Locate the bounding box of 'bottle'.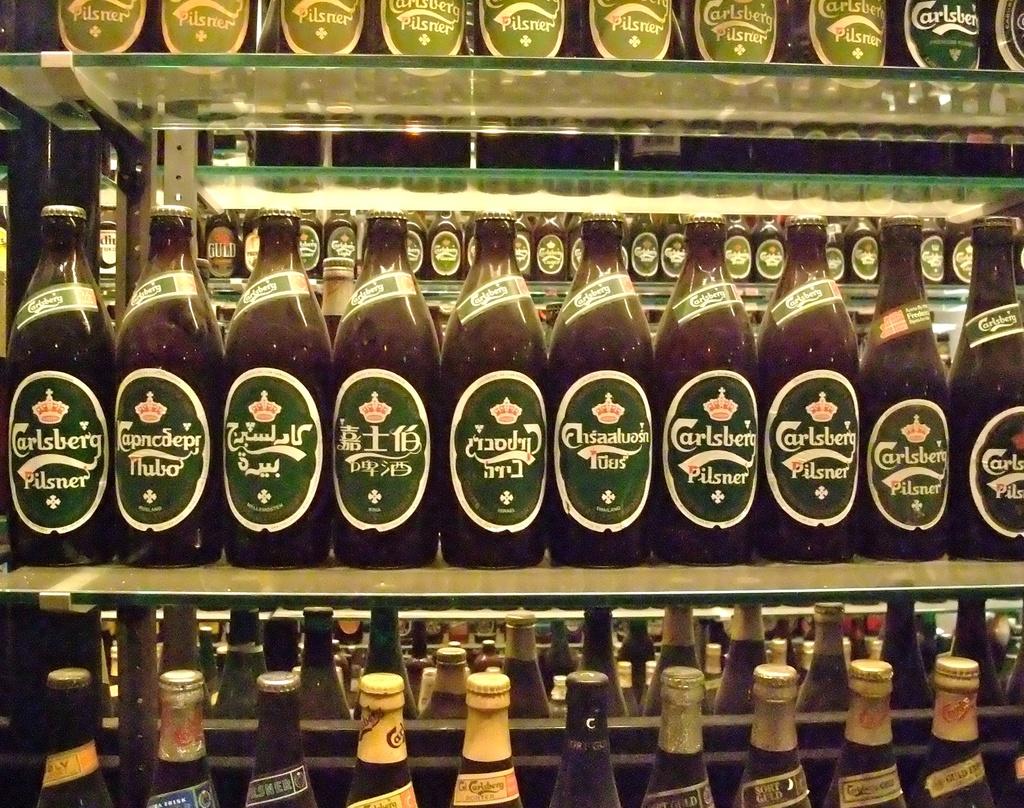
Bounding box: [799, 639, 813, 681].
